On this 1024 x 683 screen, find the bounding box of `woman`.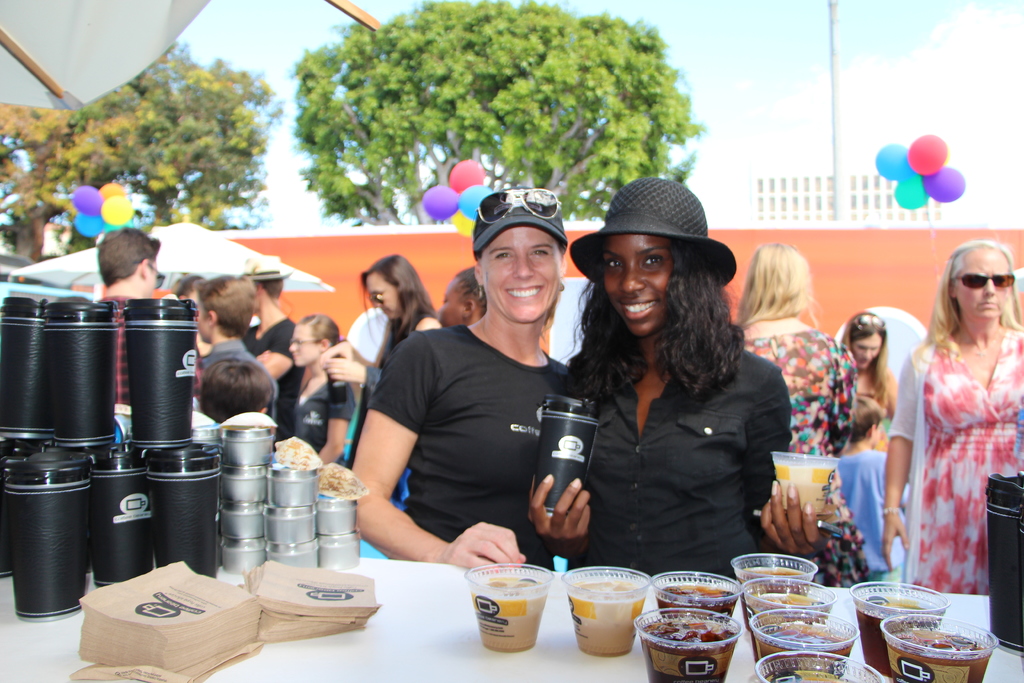
Bounding box: left=724, top=238, right=880, bottom=582.
